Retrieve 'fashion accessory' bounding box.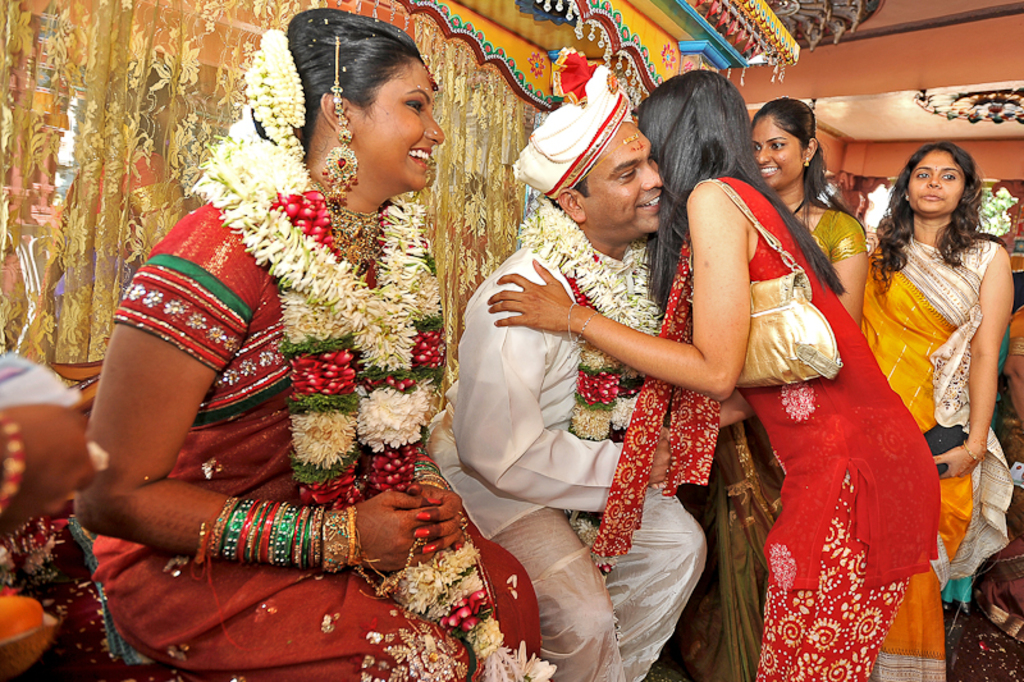
Bounding box: rect(516, 44, 636, 201).
